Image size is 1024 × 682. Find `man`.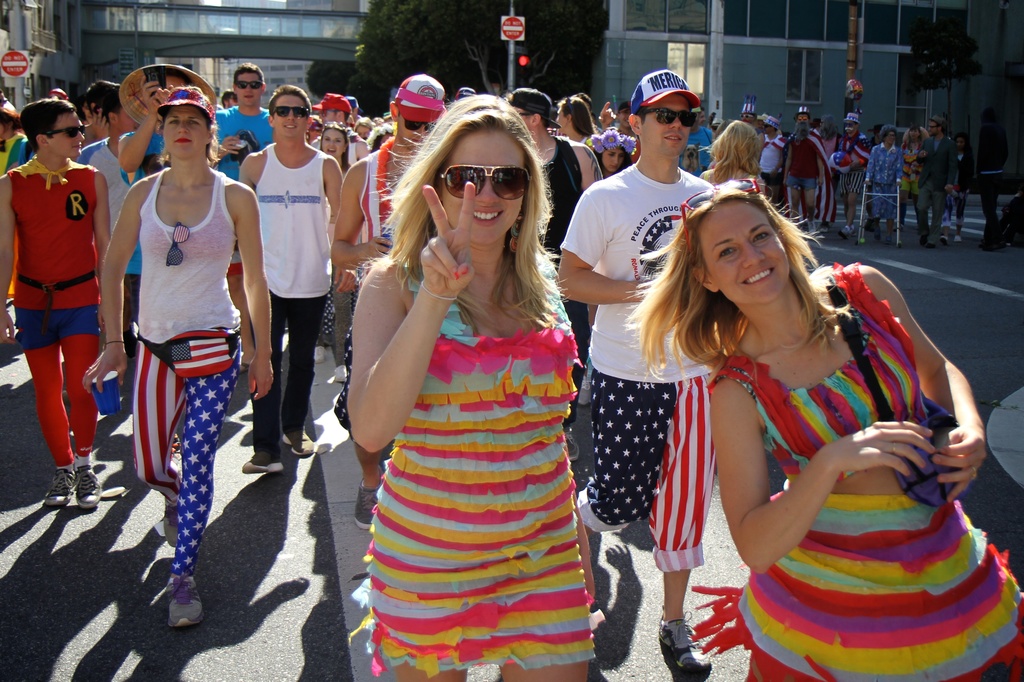
rect(76, 82, 129, 168).
